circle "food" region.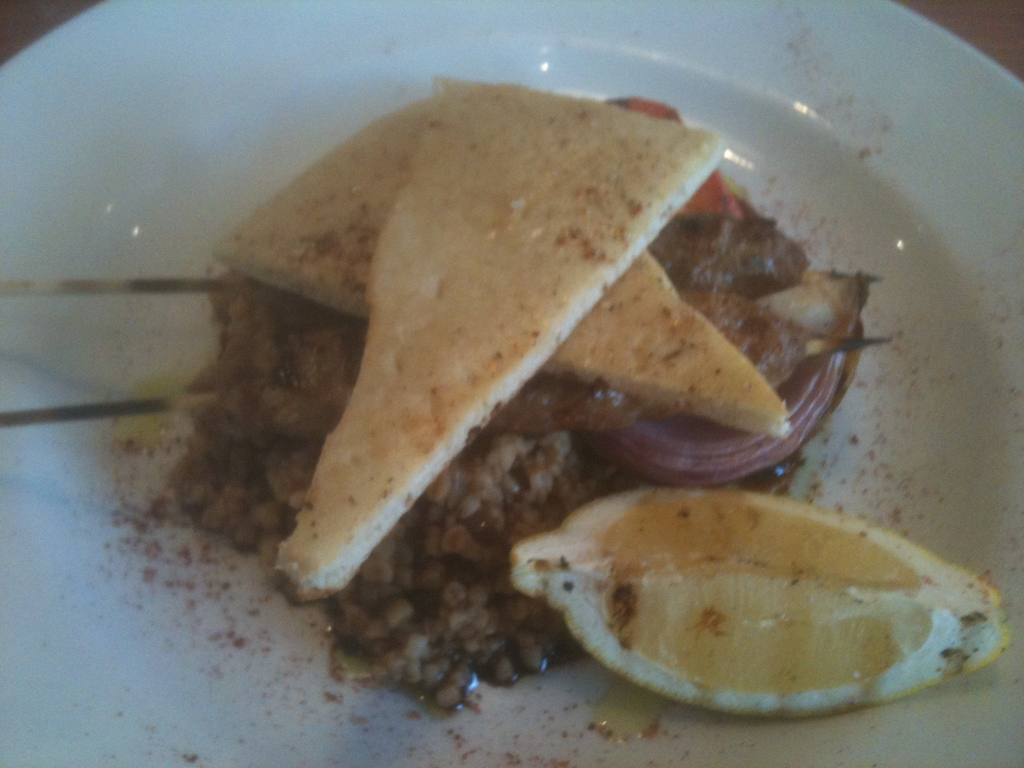
Region: <box>587,477,999,721</box>.
